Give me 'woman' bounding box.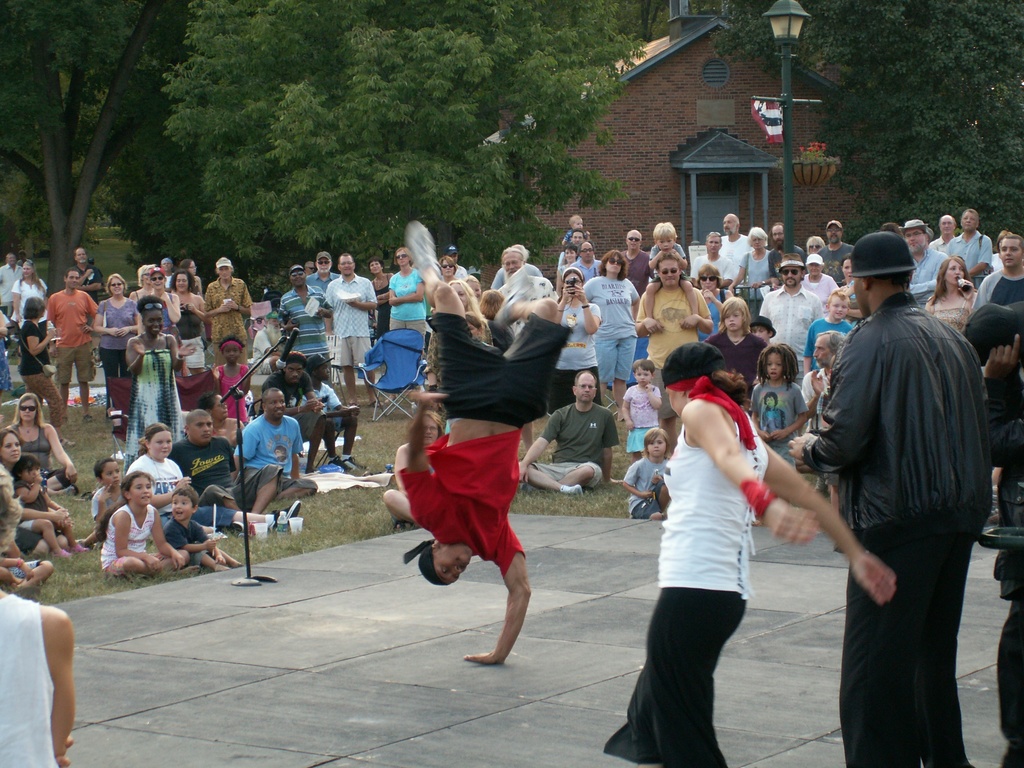
select_region(549, 269, 605, 405).
